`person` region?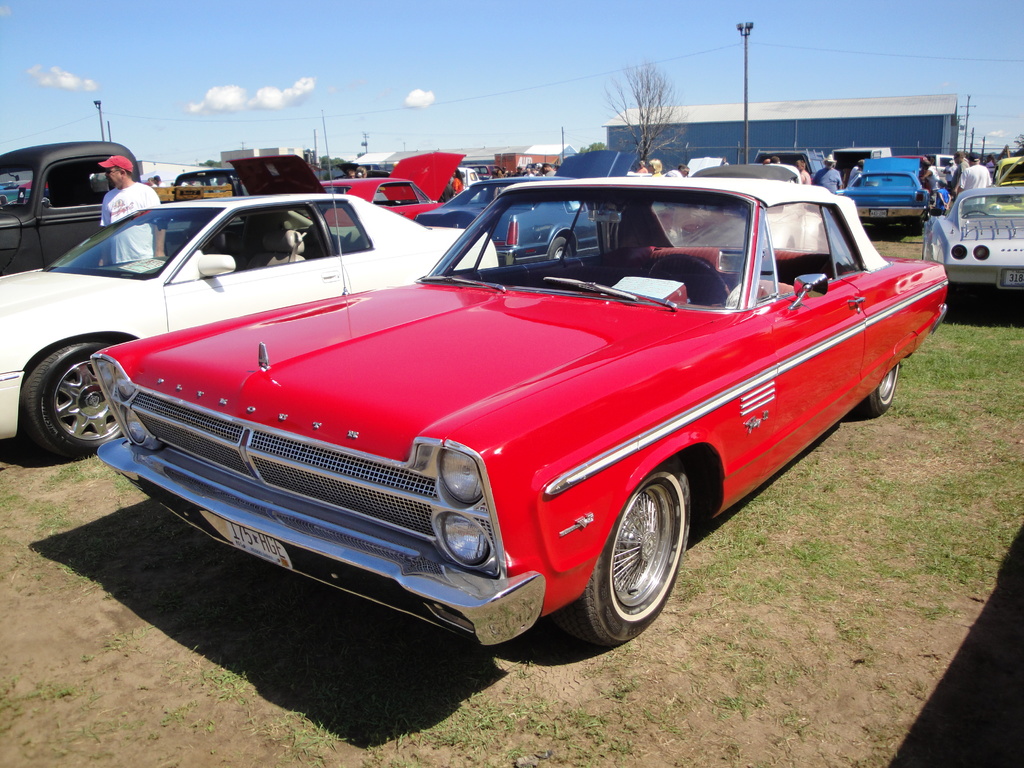
rect(97, 151, 171, 269)
